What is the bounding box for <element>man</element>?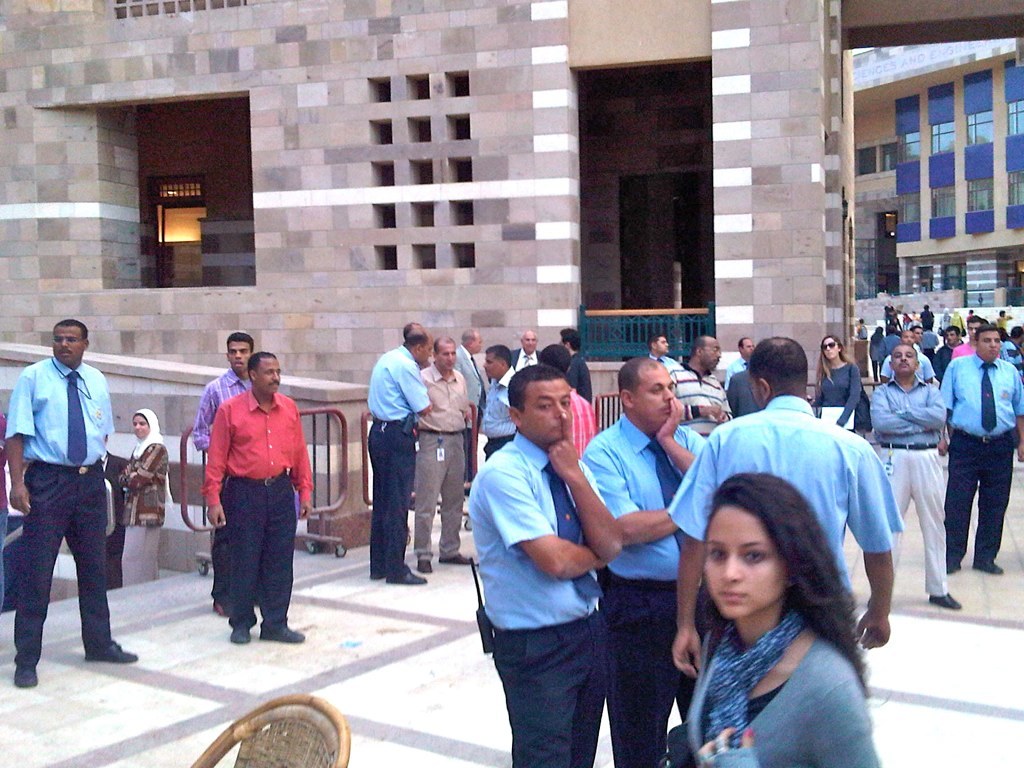
l=666, t=331, r=733, b=440.
